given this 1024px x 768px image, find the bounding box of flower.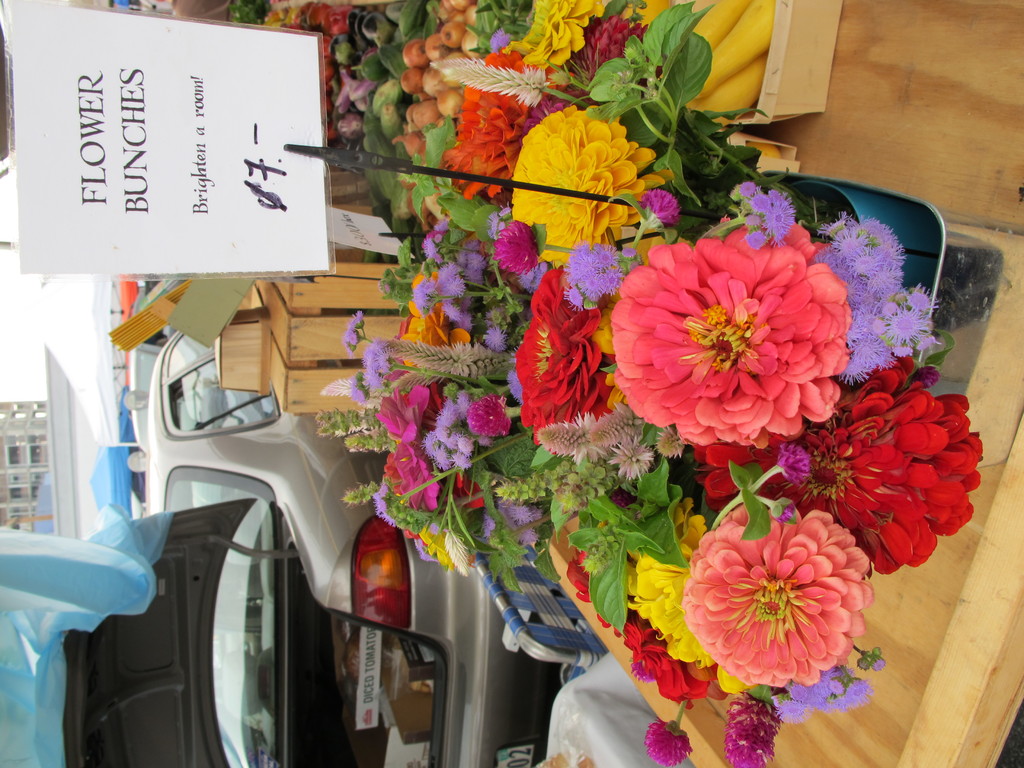
[left=516, top=268, right=607, bottom=434].
